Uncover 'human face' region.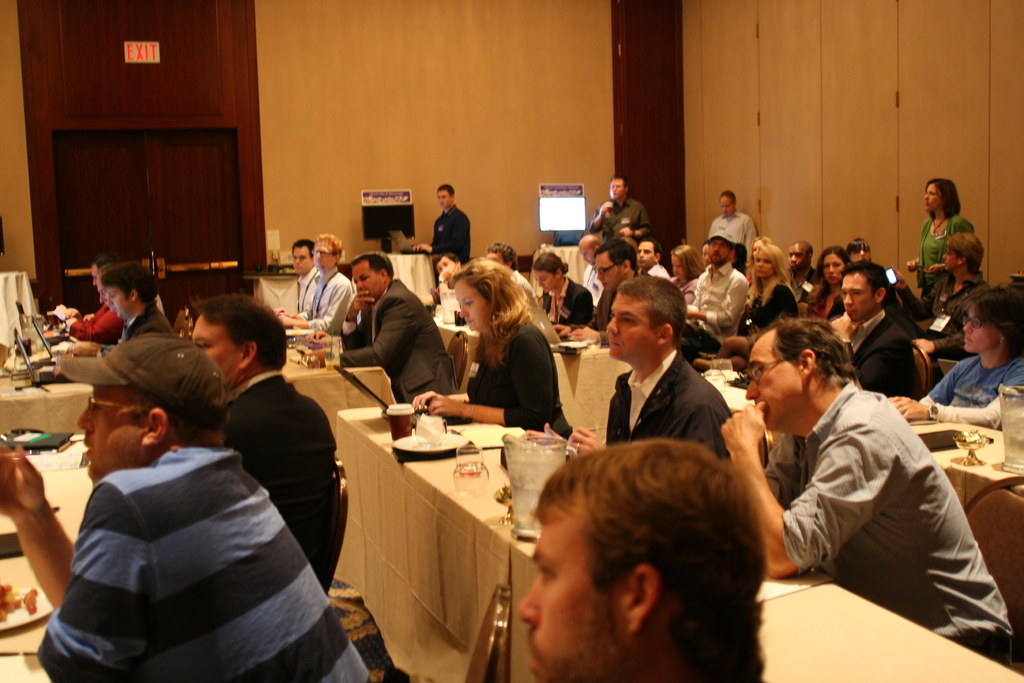
Uncovered: (x1=946, y1=245, x2=960, y2=265).
